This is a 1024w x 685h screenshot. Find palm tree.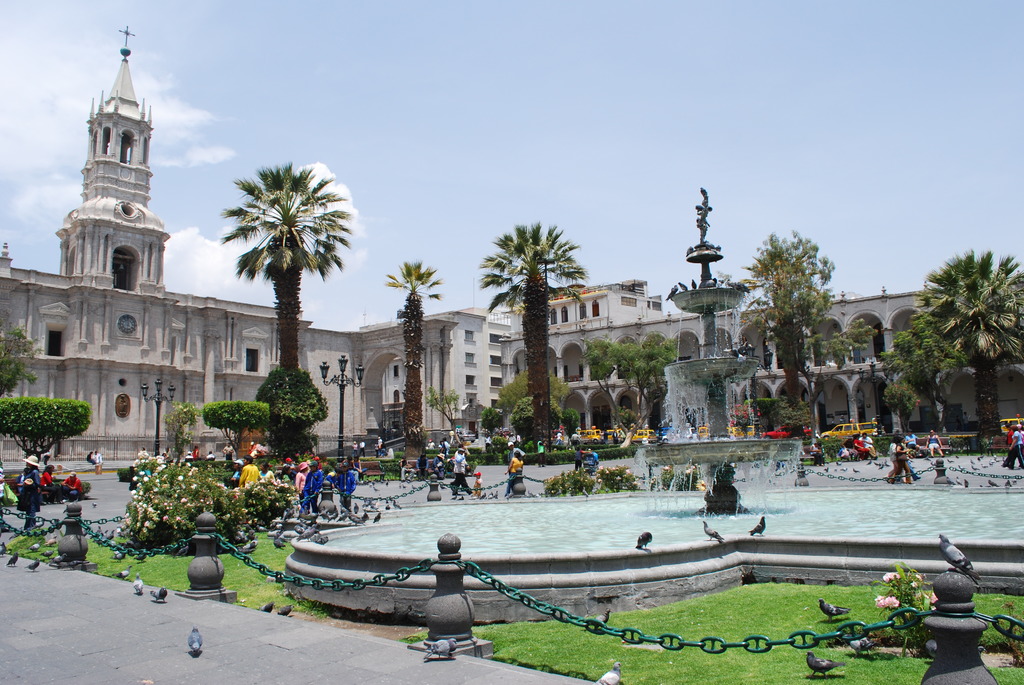
Bounding box: 381, 261, 446, 469.
